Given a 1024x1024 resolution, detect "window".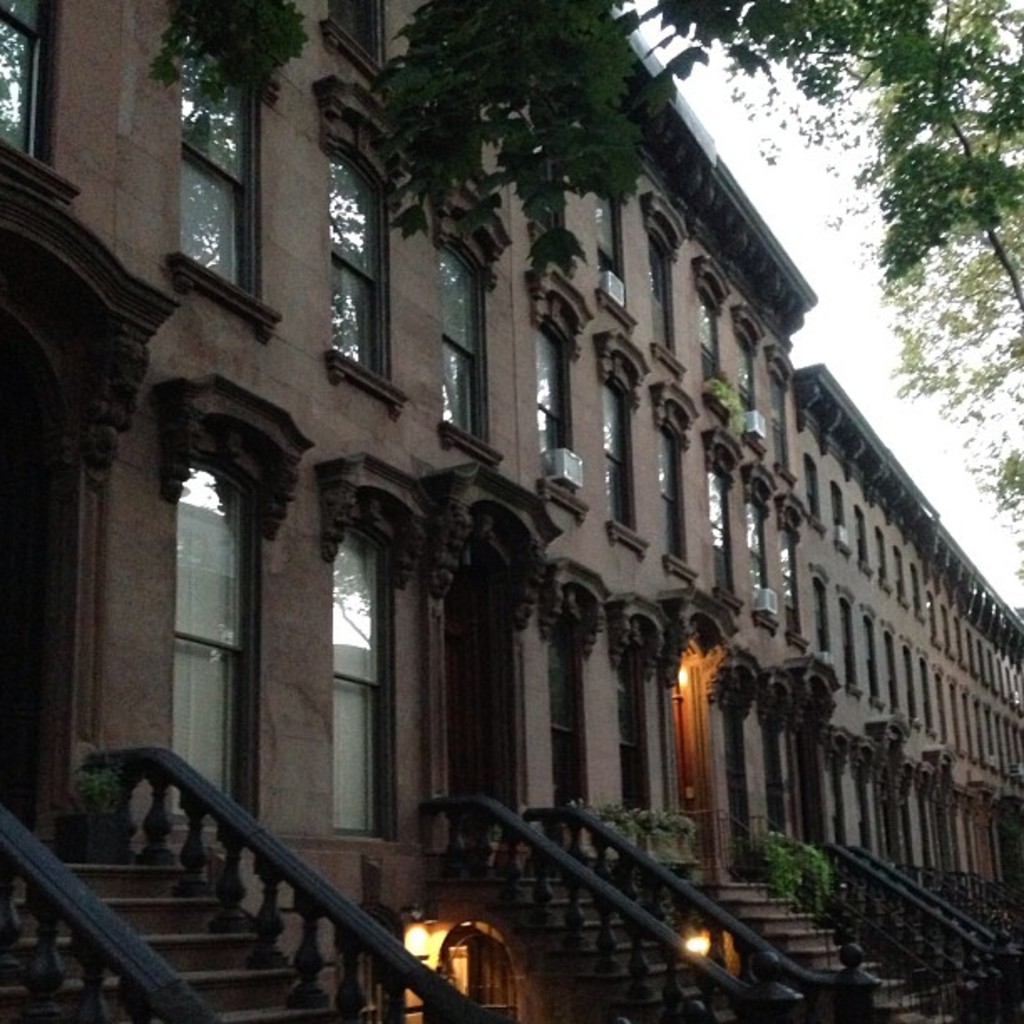
[612, 589, 673, 825].
